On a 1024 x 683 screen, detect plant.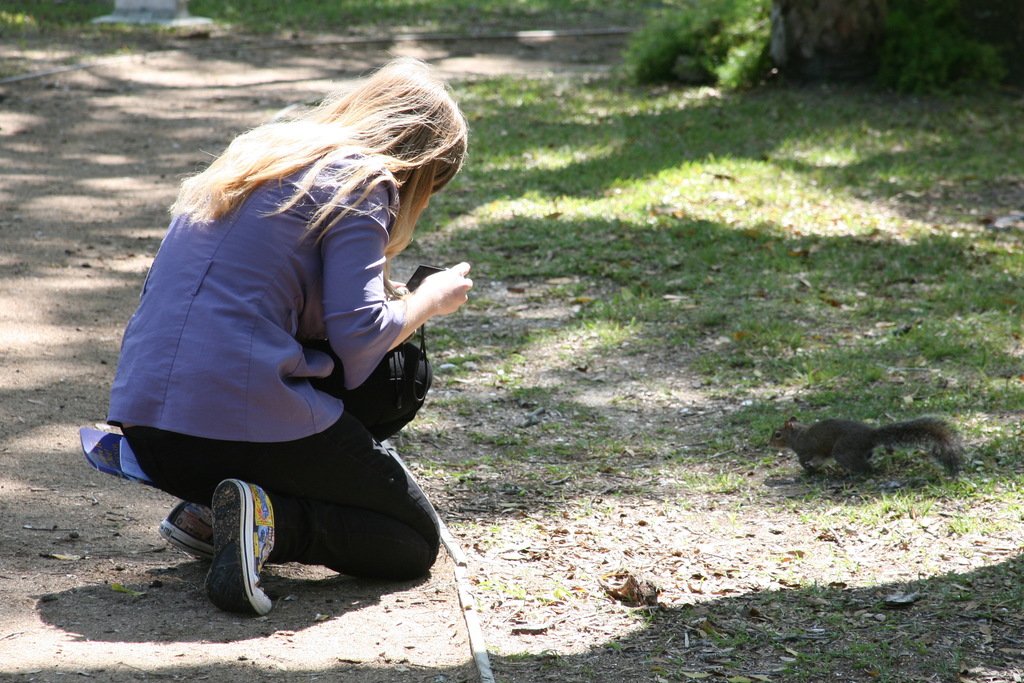
bbox=(660, 629, 684, 640).
